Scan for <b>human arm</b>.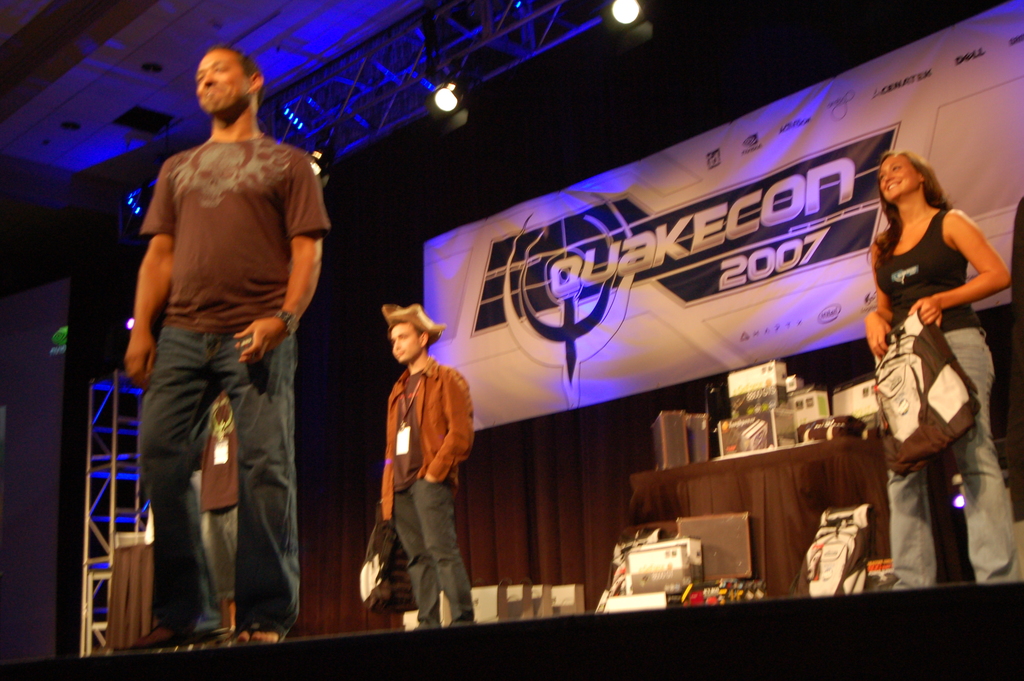
Scan result: crop(867, 245, 920, 351).
